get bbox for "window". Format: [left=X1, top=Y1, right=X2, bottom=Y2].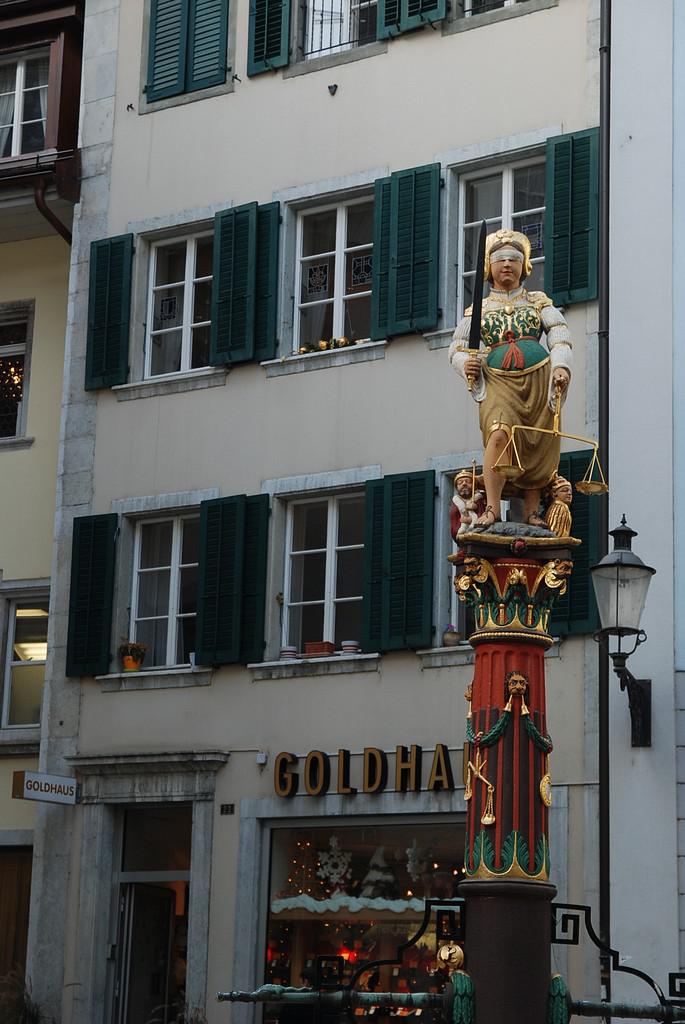
[left=142, top=0, right=231, bottom=106].
